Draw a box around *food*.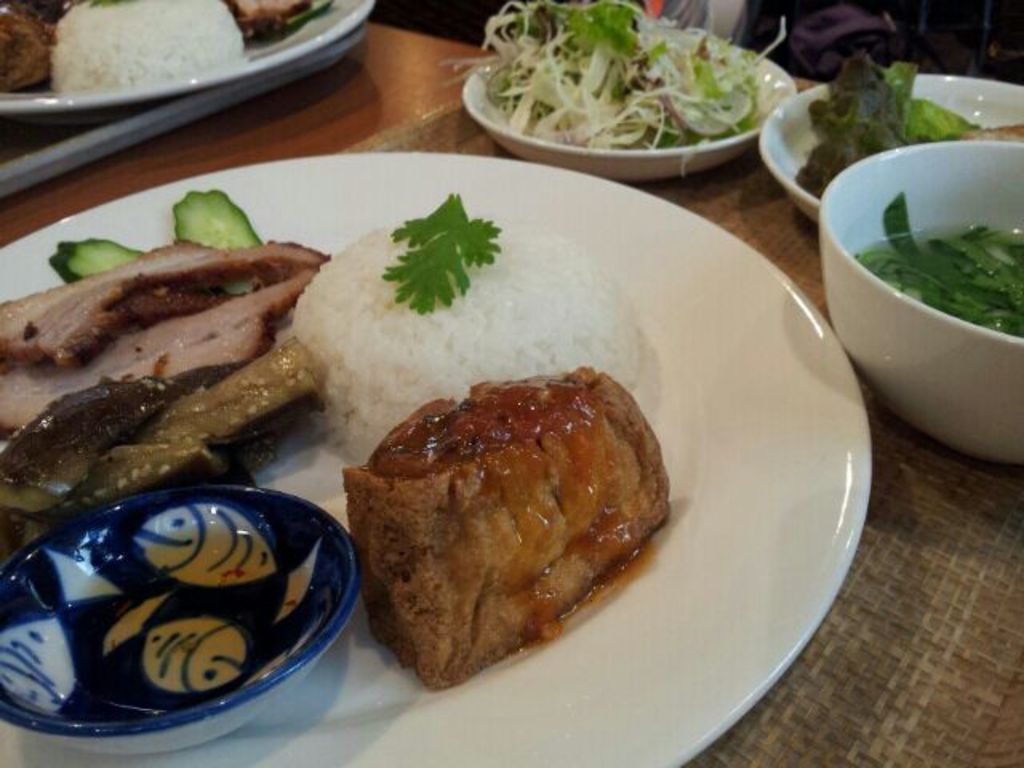
crop(229, 0, 312, 42).
